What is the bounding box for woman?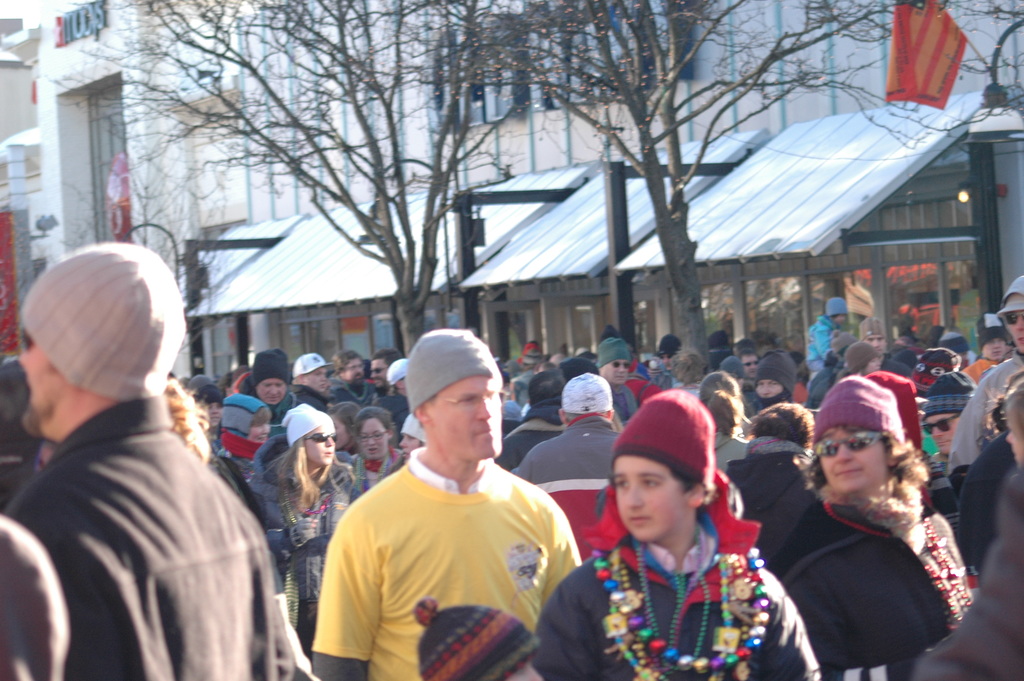
Rect(769, 372, 974, 677).
